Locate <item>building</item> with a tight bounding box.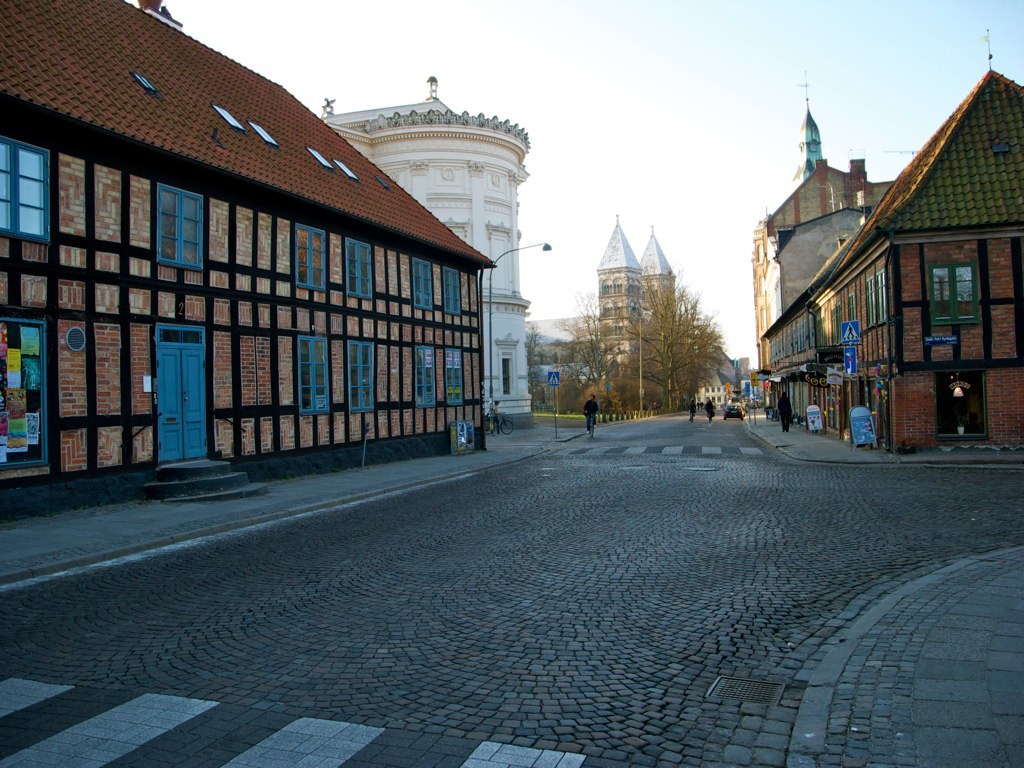
[321, 77, 535, 404].
